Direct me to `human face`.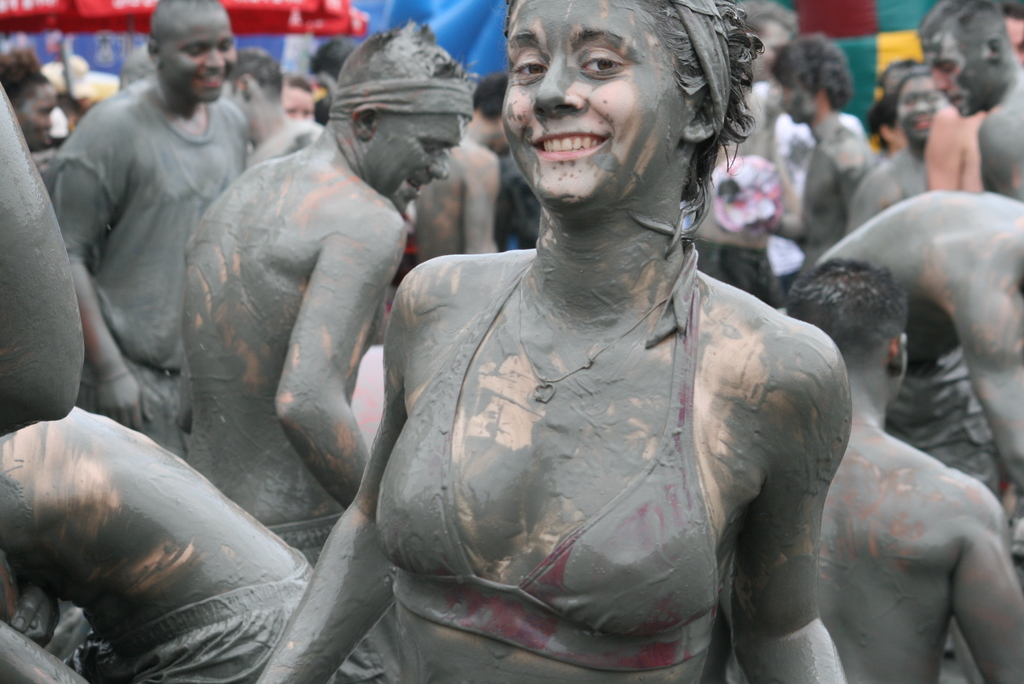
Direction: [x1=778, y1=88, x2=813, y2=124].
